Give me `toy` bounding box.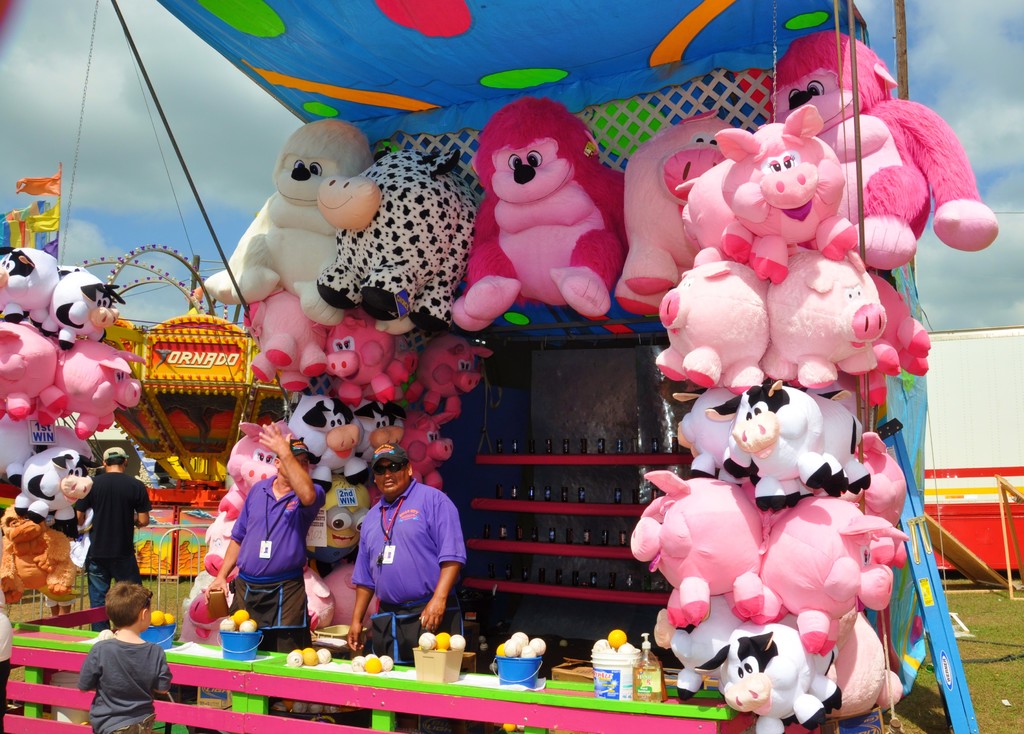
BBox(354, 405, 400, 463).
